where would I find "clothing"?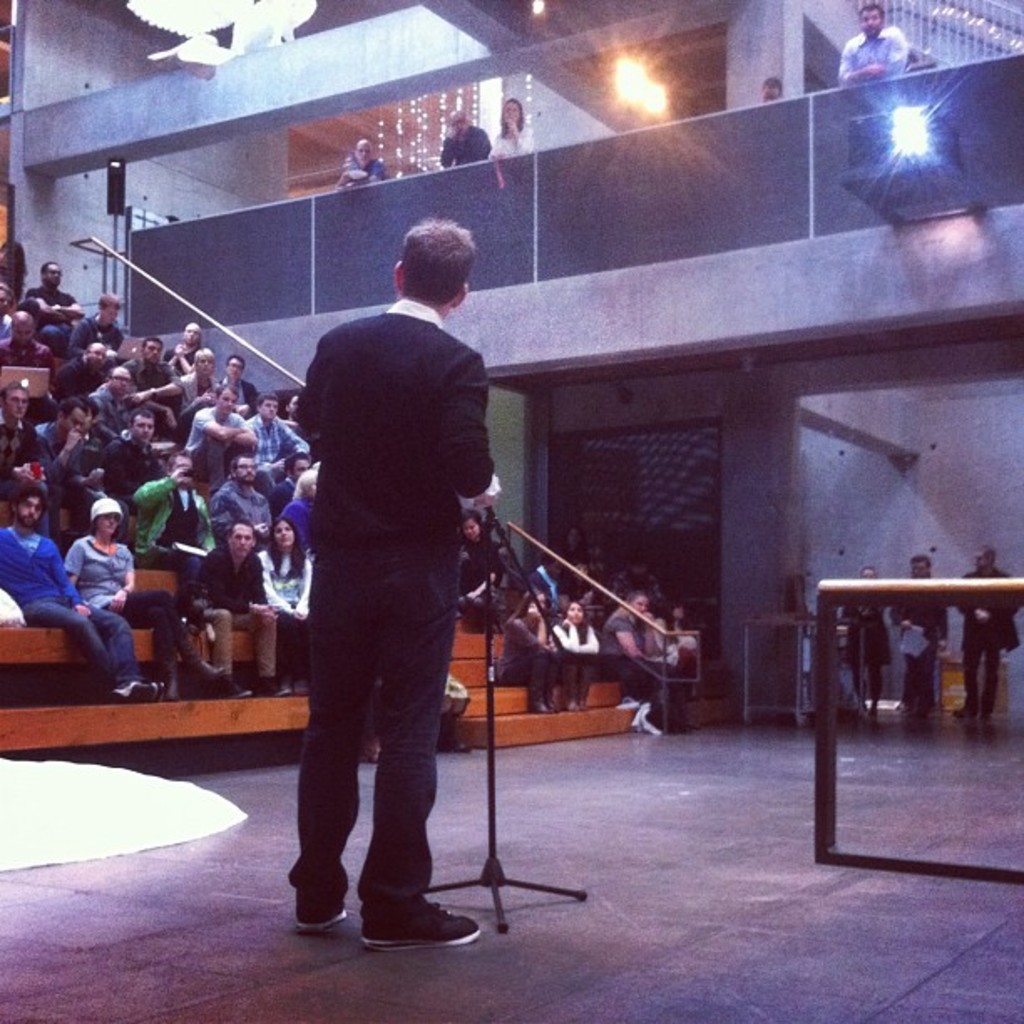
At (842,594,883,689).
